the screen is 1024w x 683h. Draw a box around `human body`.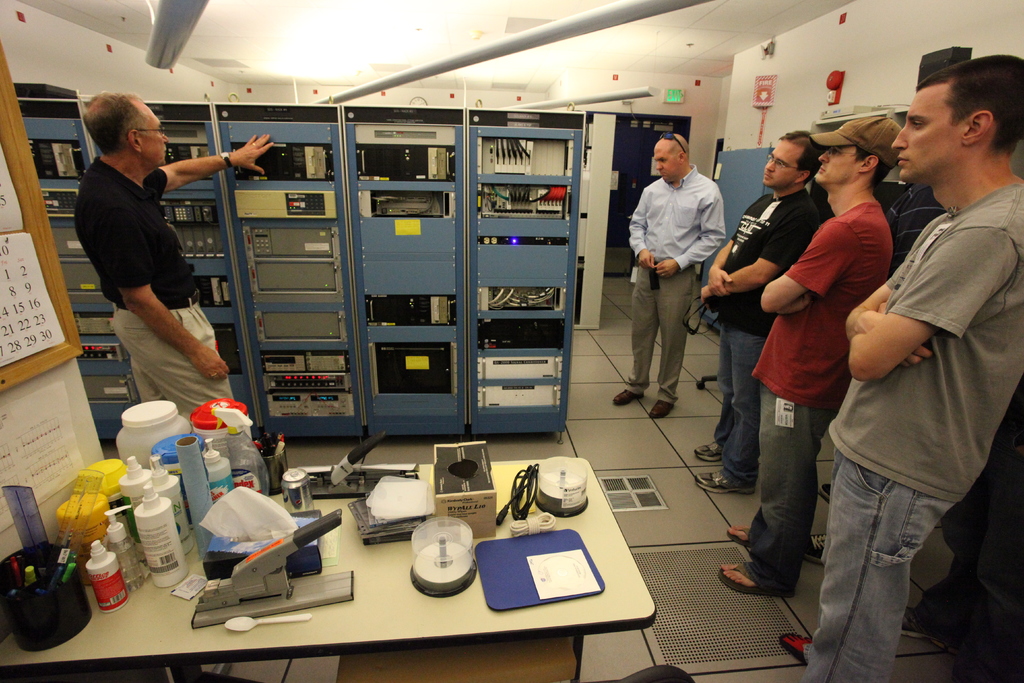
[899, 398, 1013, 657].
